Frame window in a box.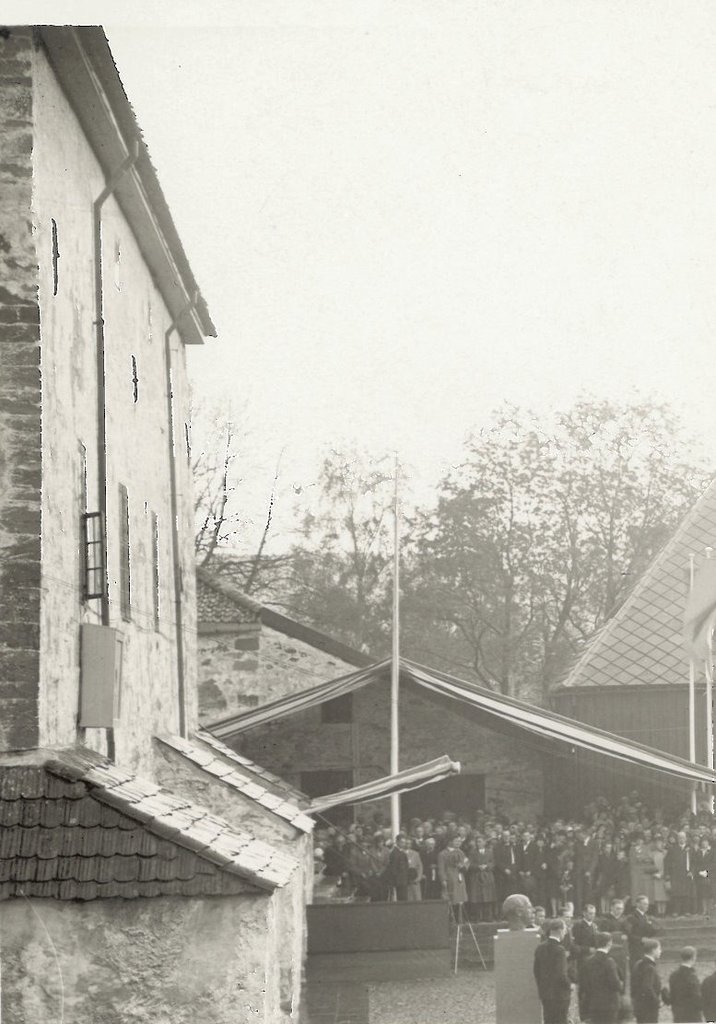
pyautogui.locateOnScreen(106, 468, 134, 622).
